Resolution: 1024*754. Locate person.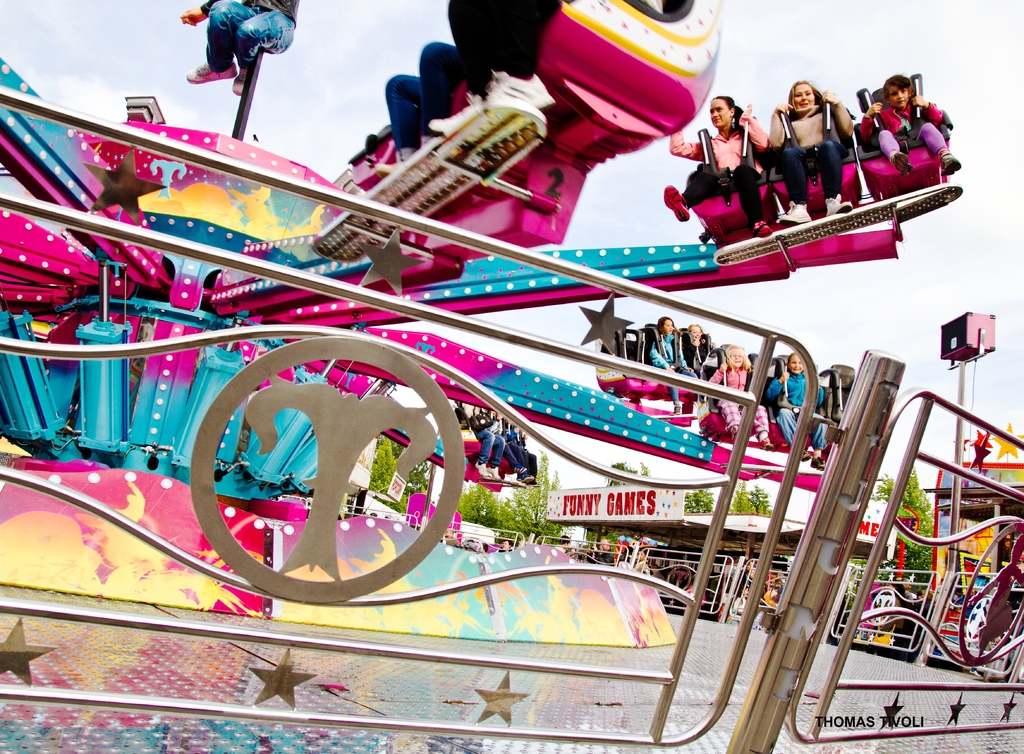
<box>554,537,570,553</box>.
